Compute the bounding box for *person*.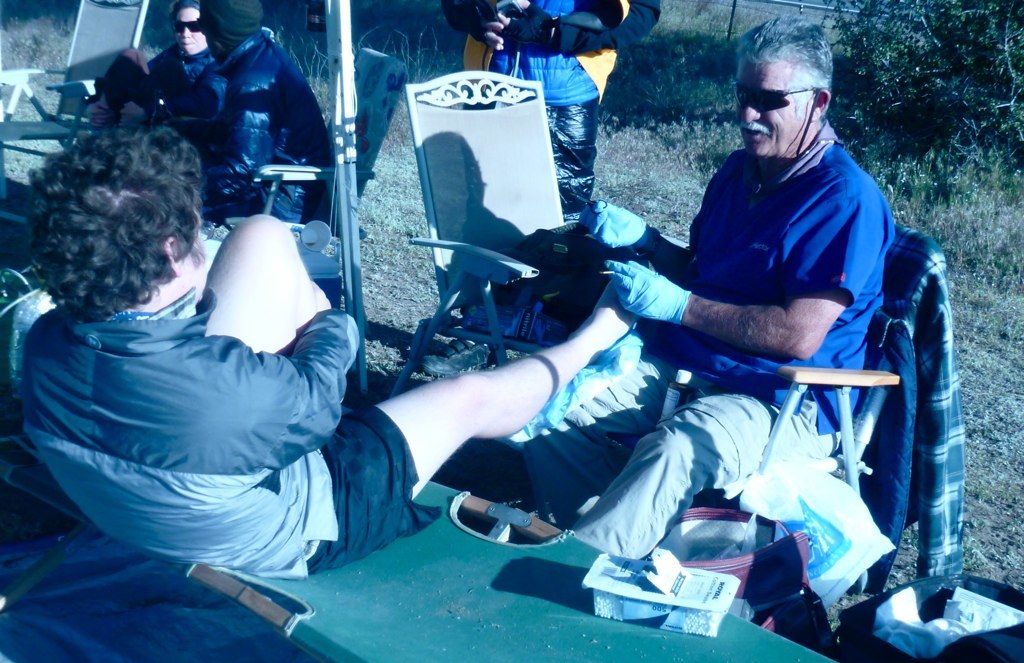
detection(437, 0, 668, 230).
